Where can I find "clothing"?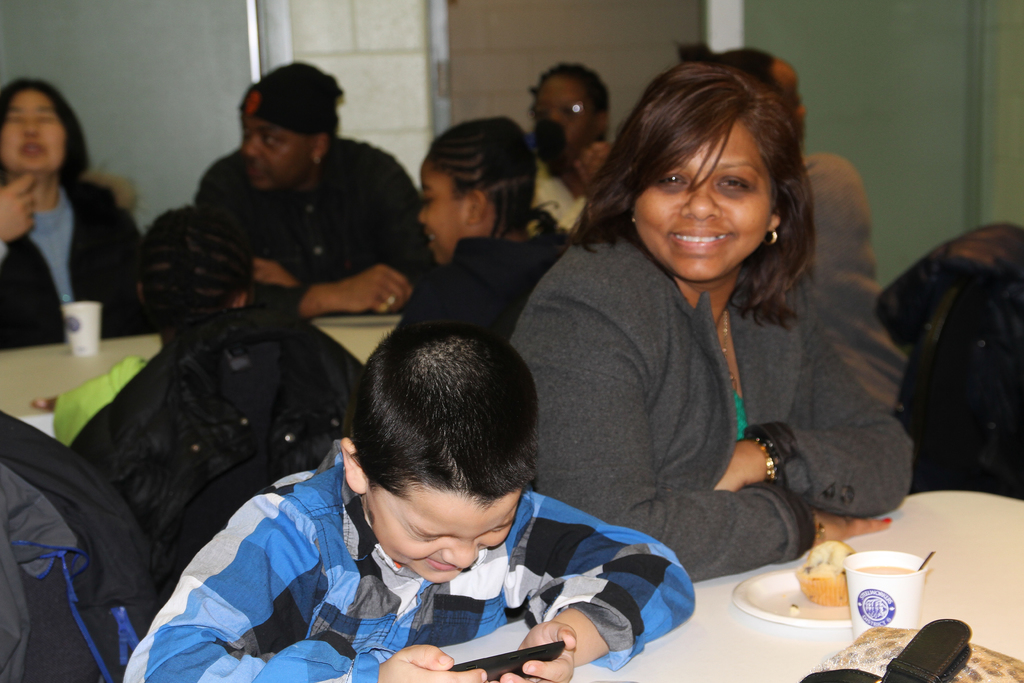
You can find it at bbox=[807, 155, 874, 281].
